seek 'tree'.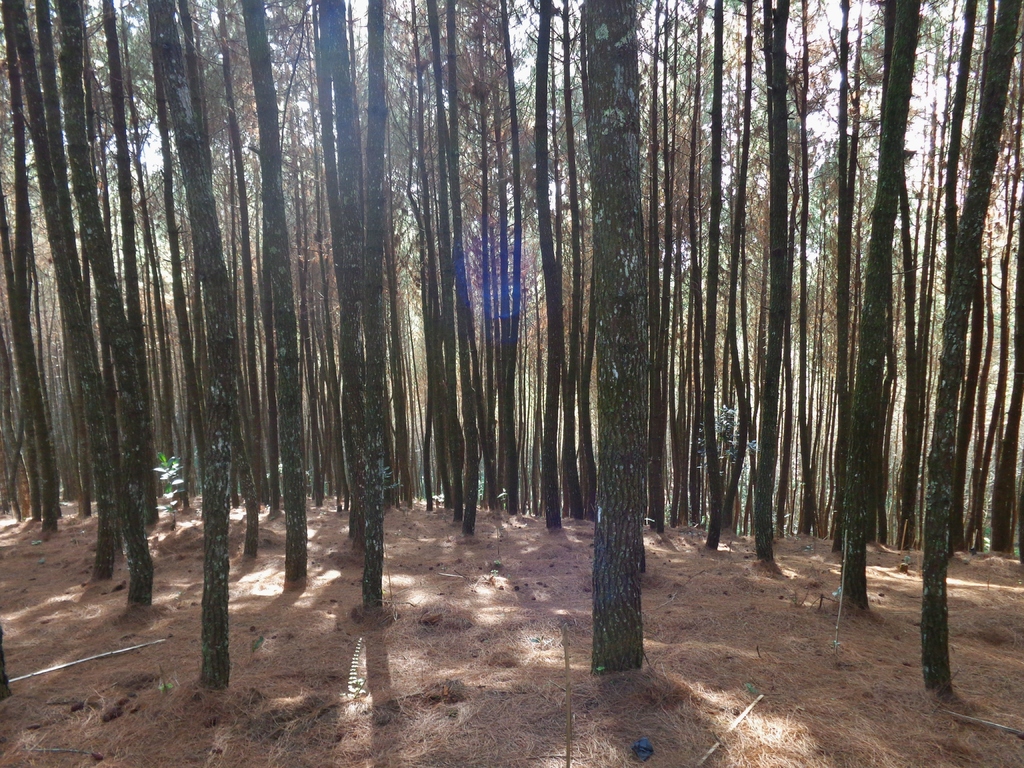
Rect(156, 0, 255, 699).
